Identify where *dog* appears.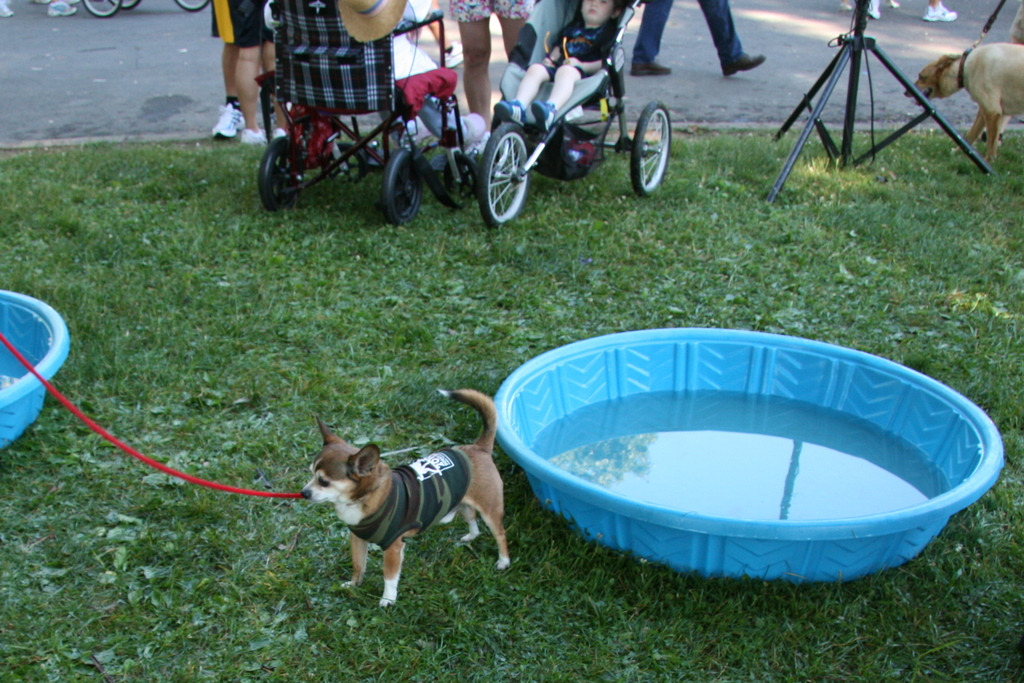
Appears at Rect(300, 389, 513, 611).
